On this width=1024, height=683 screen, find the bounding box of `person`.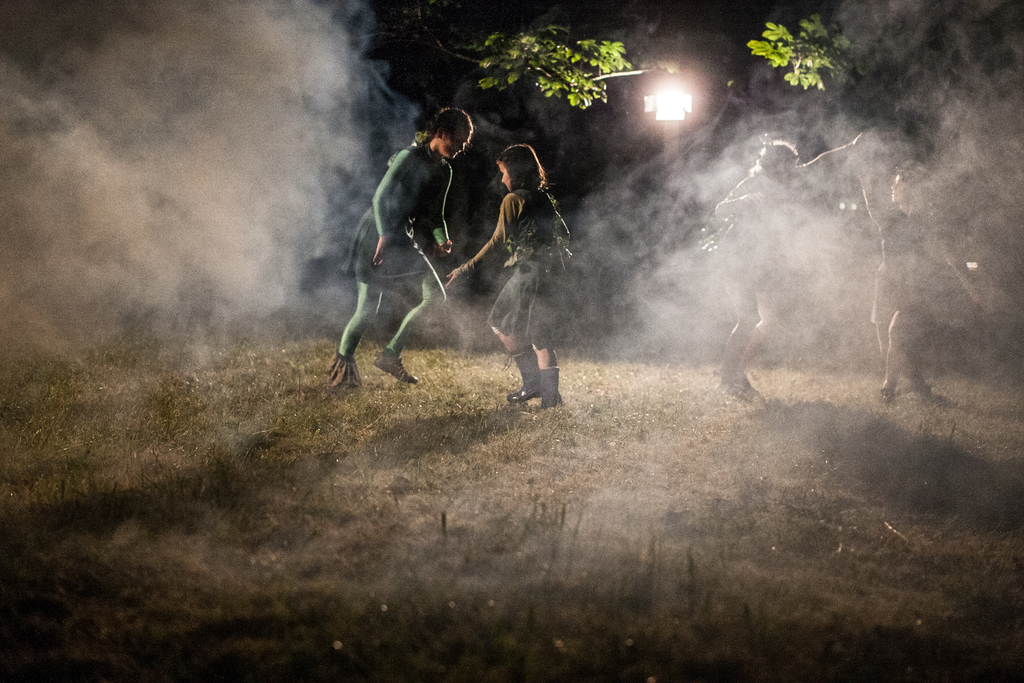
Bounding box: <bbox>477, 116, 564, 417</bbox>.
